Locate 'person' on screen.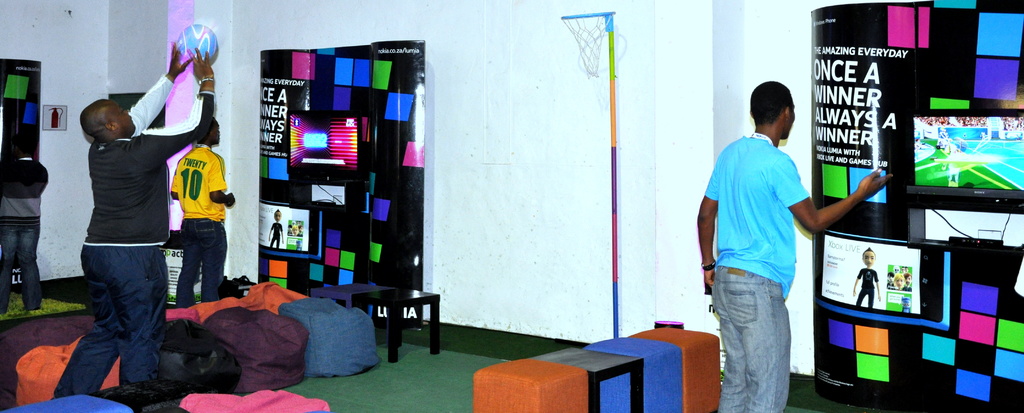
On screen at Rect(268, 209, 285, 248).
